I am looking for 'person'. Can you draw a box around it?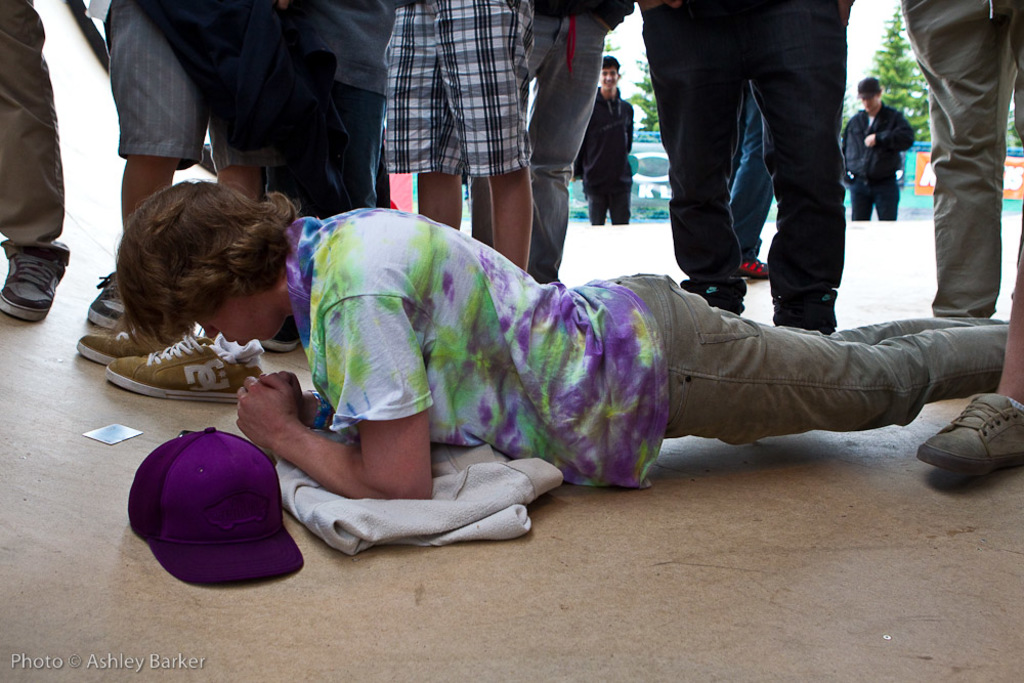
Sure, the bounding box is 575, 66, 634, 236.
